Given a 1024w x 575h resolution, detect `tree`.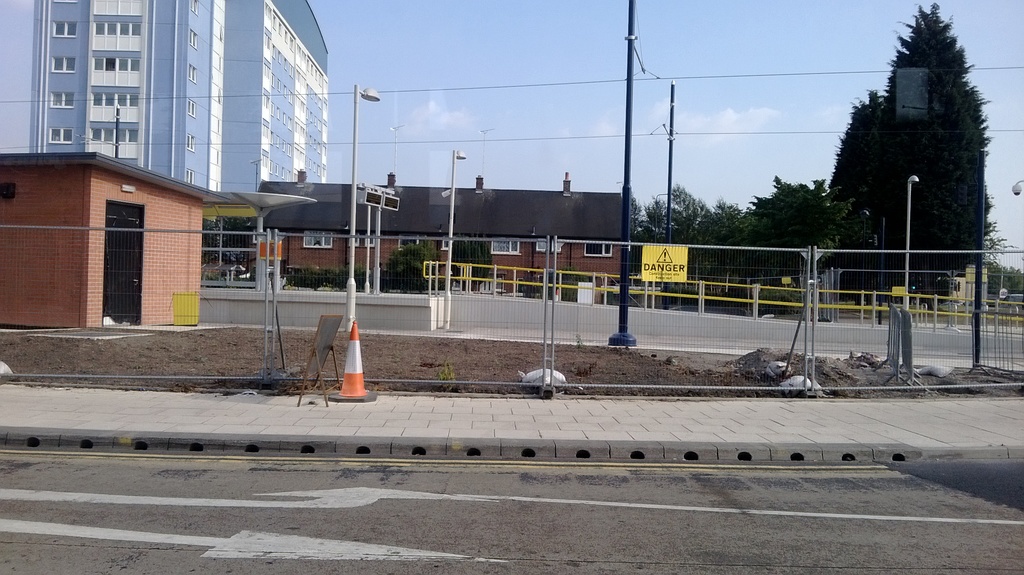
rect(844, 13, 992, 273).
